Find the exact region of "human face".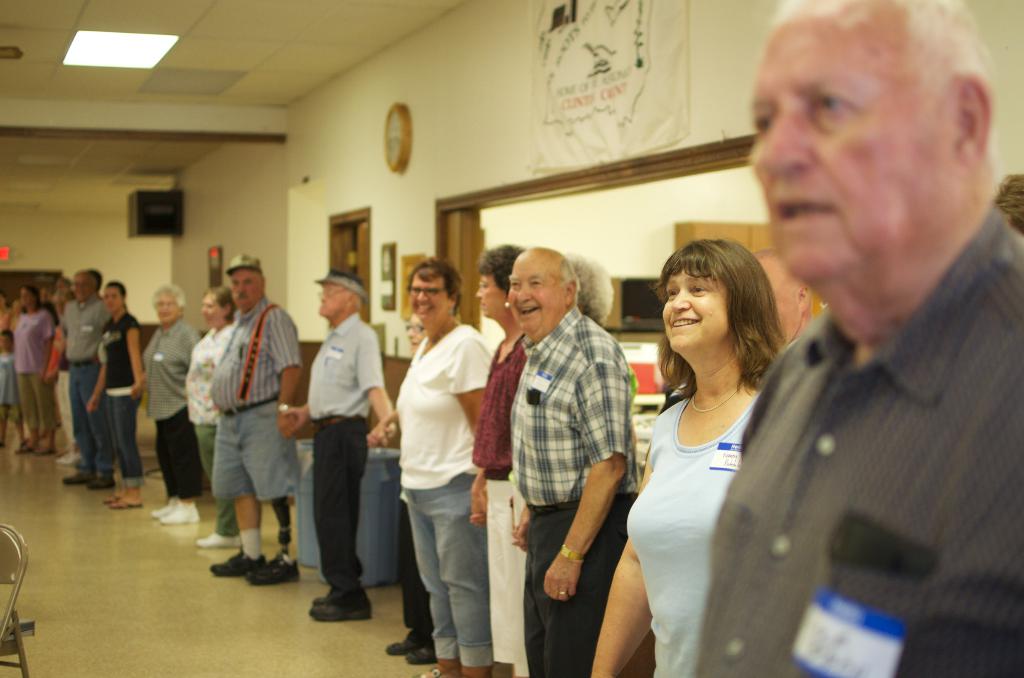
Exact region: [x1=508, y1=260, x2=564, y2=337].
